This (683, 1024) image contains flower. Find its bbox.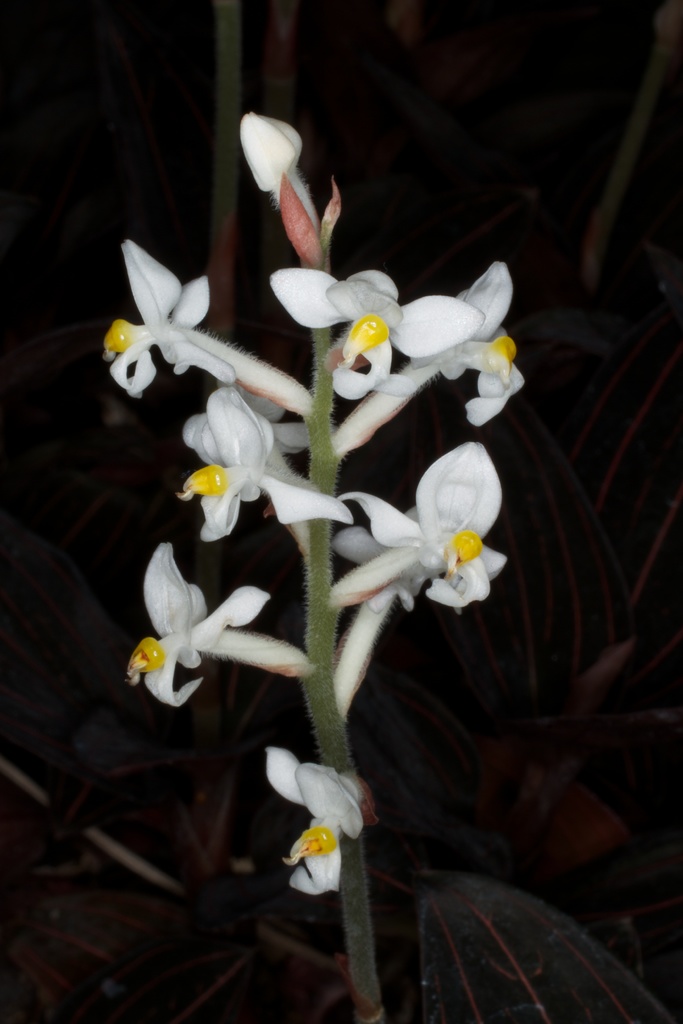
BBox(96, 239, 317, 416).
